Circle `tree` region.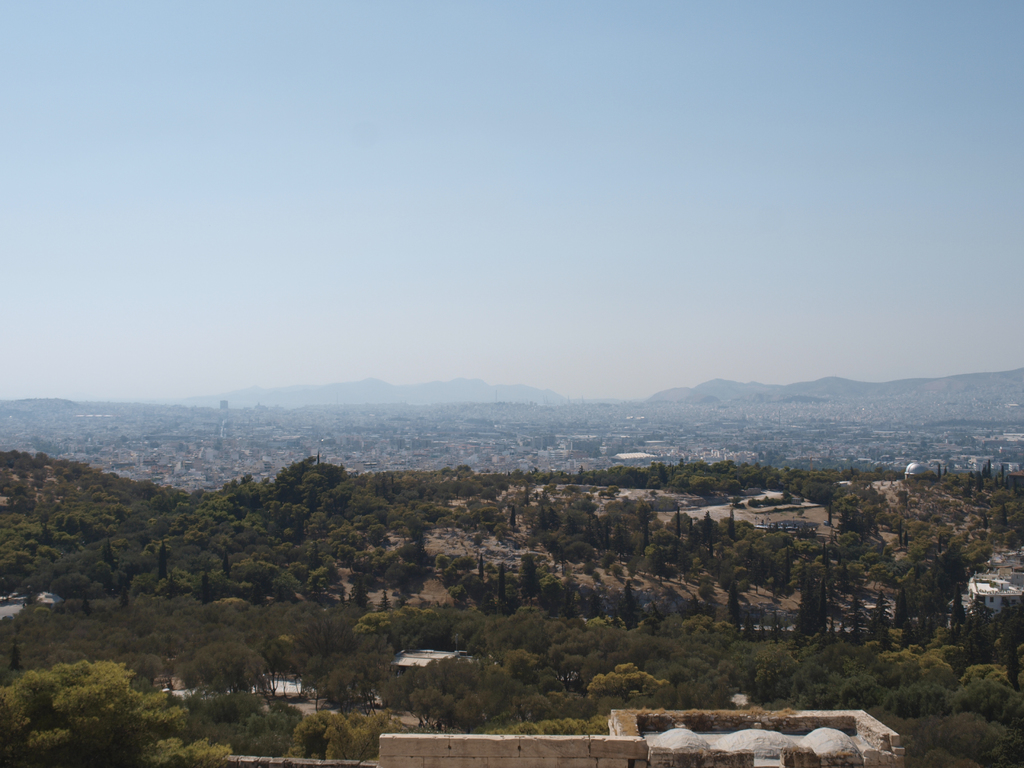
Region: l=520, t=554, r=542, b=605.
